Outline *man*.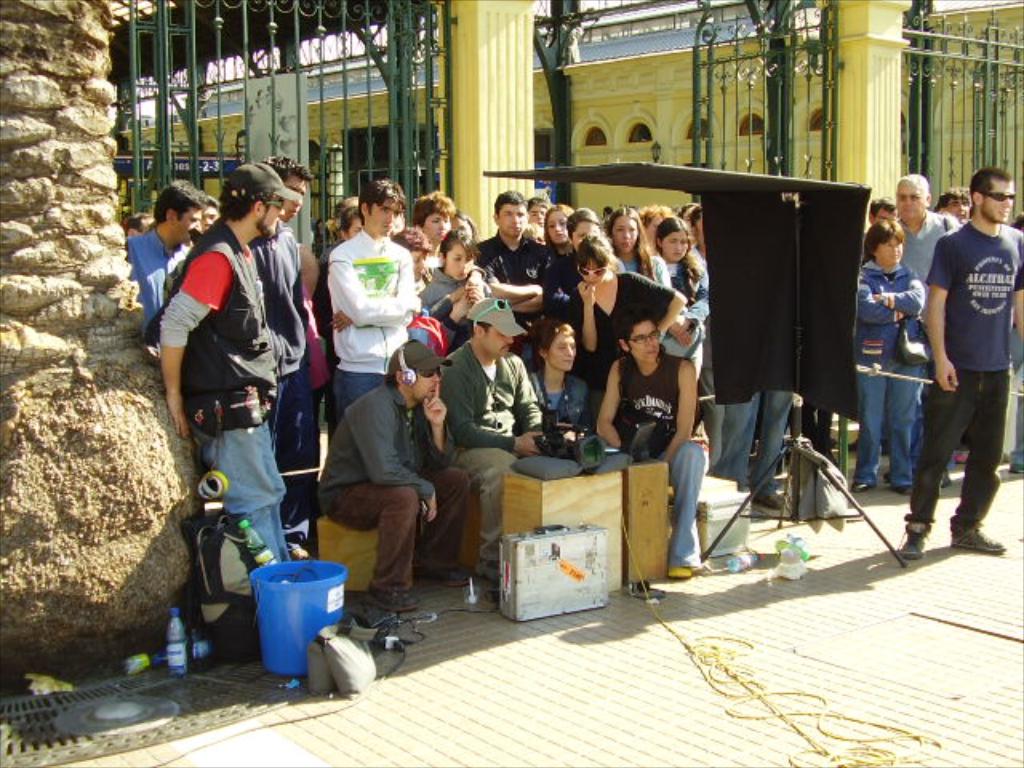
Outline: (891,173,965,486).
